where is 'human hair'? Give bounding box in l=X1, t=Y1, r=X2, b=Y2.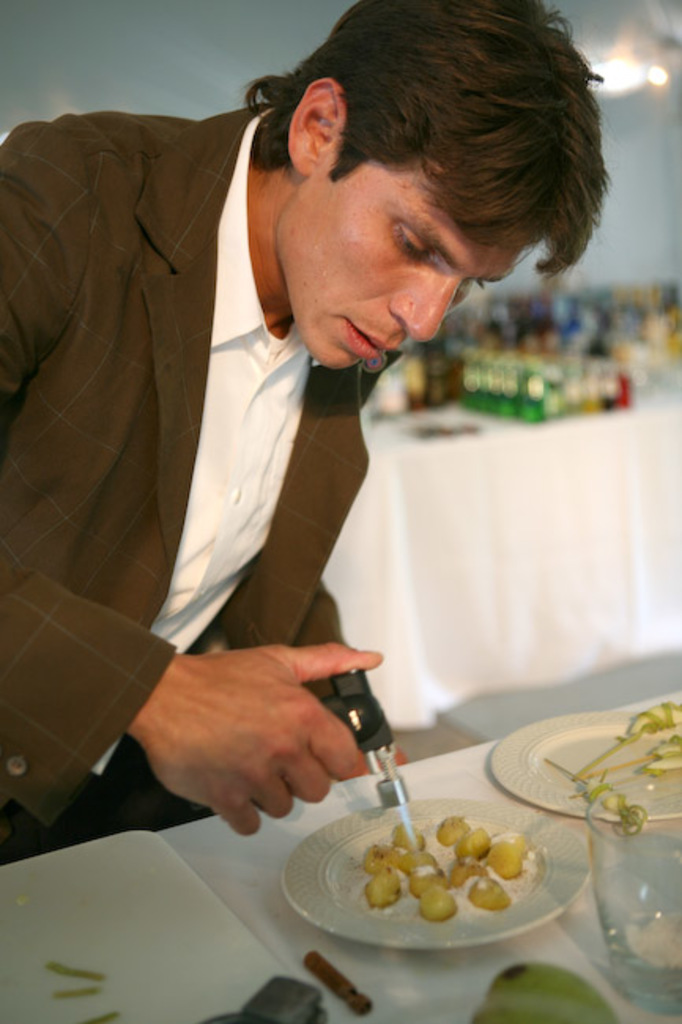
l=249, t=9, r=603, b=310.
